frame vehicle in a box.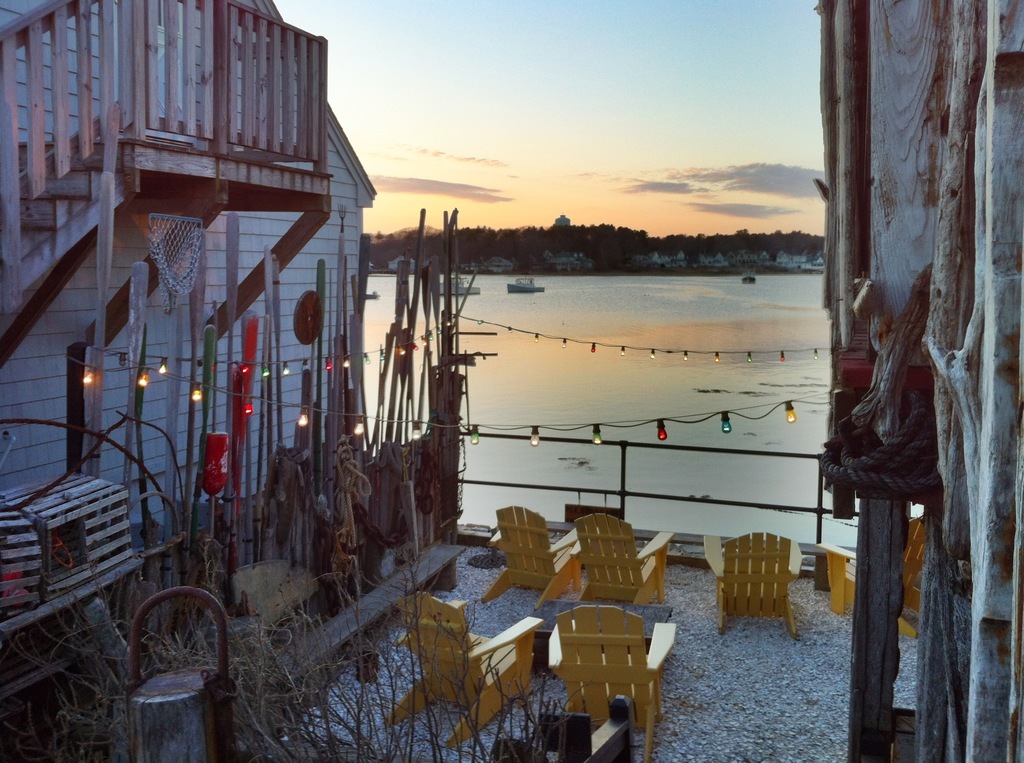
[364, 292, 383, 300].
